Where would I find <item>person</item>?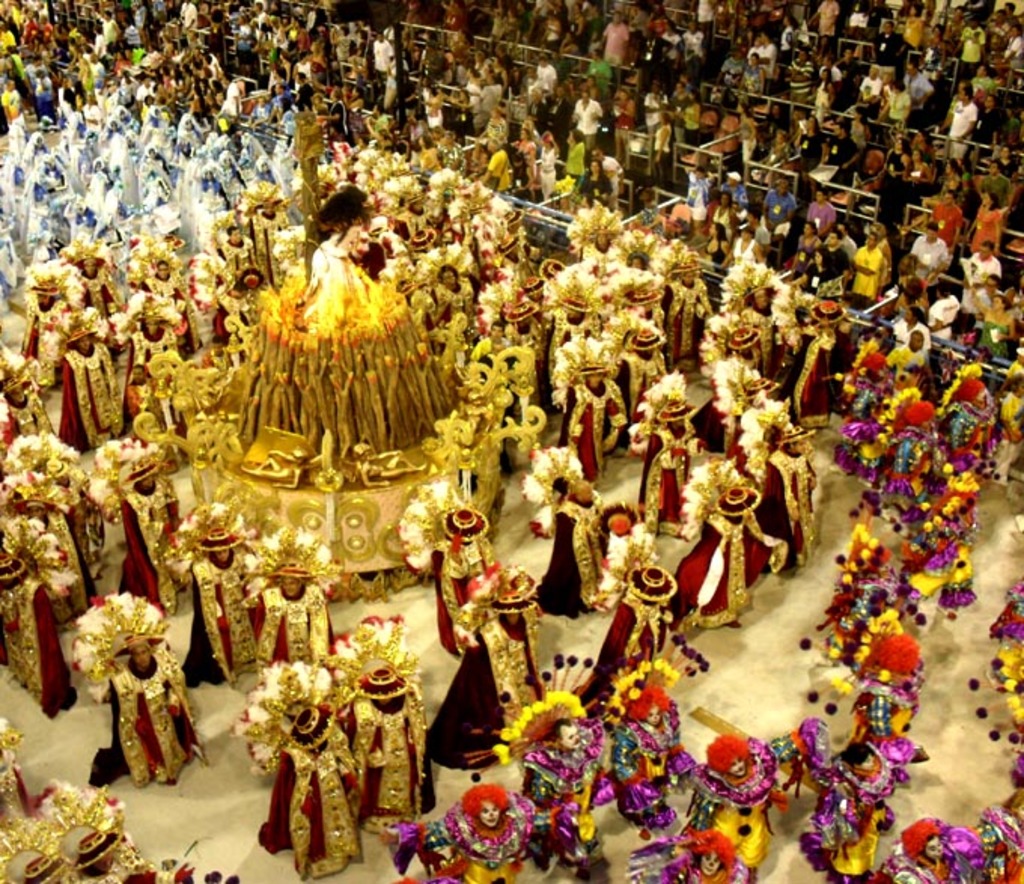
At bbox=(0, 718, 42, 854).
